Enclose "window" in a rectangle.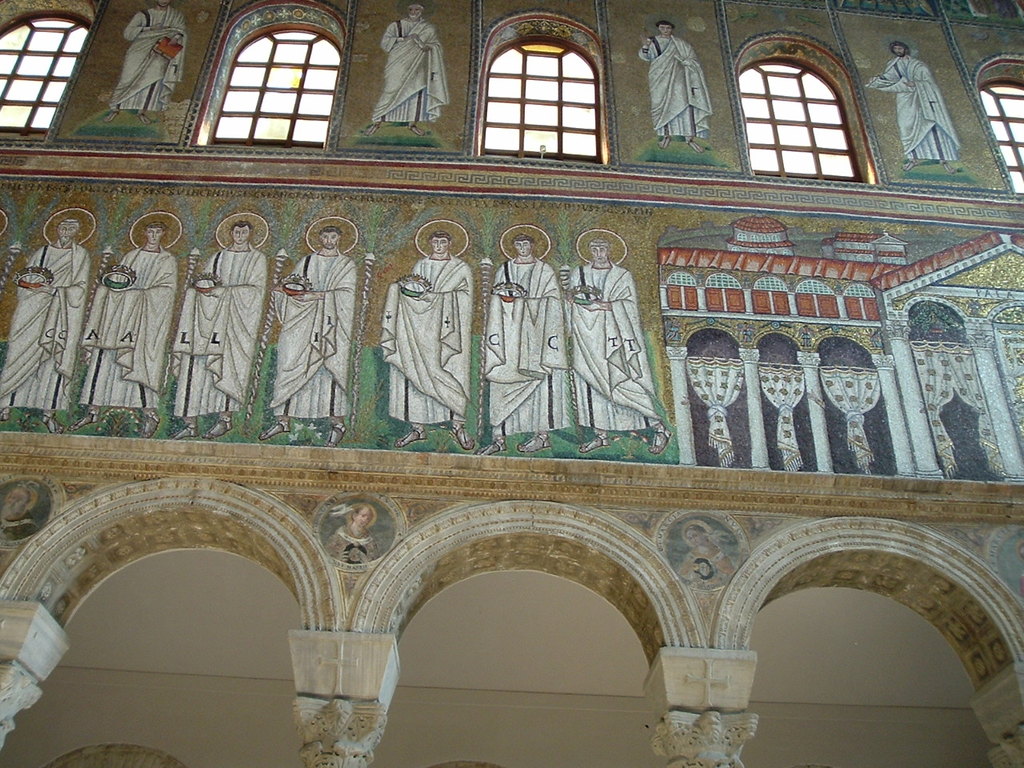
970/52/1023/196.
